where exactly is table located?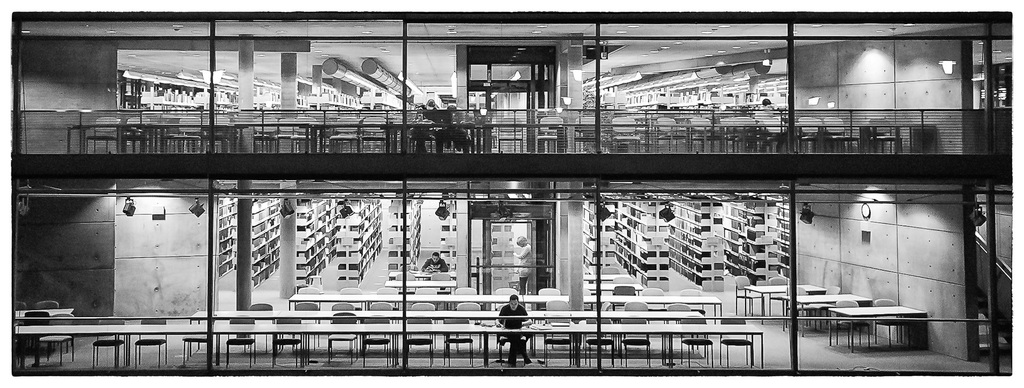
Its bounding box is <bbox>12, 325, 760, 371</bbox>.
